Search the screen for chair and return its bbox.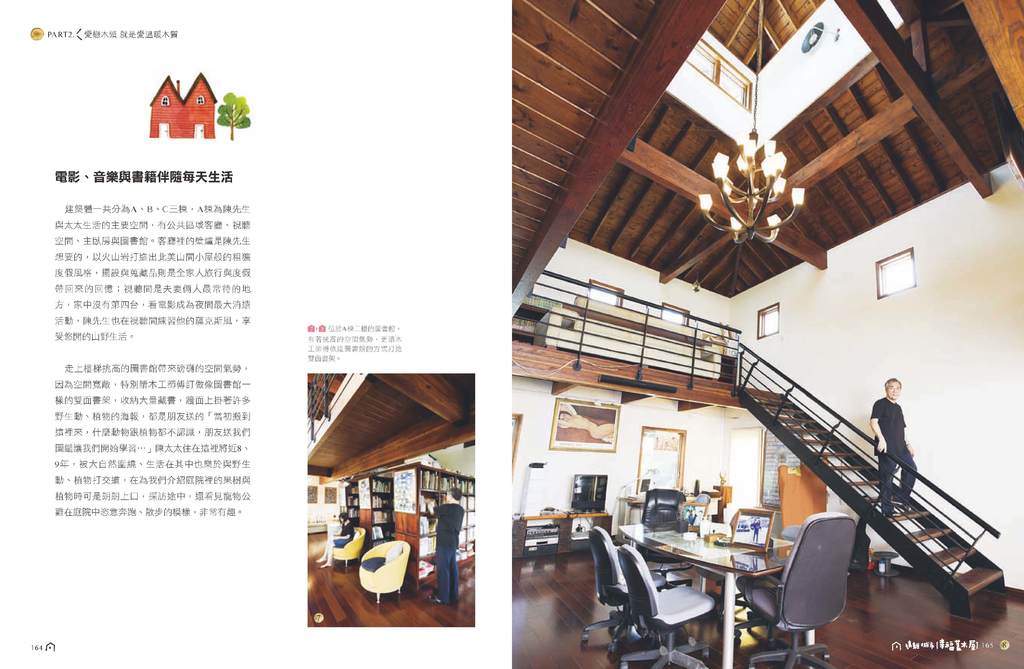
Found: (x1=328, y1=527, x2=370, y2=565).
